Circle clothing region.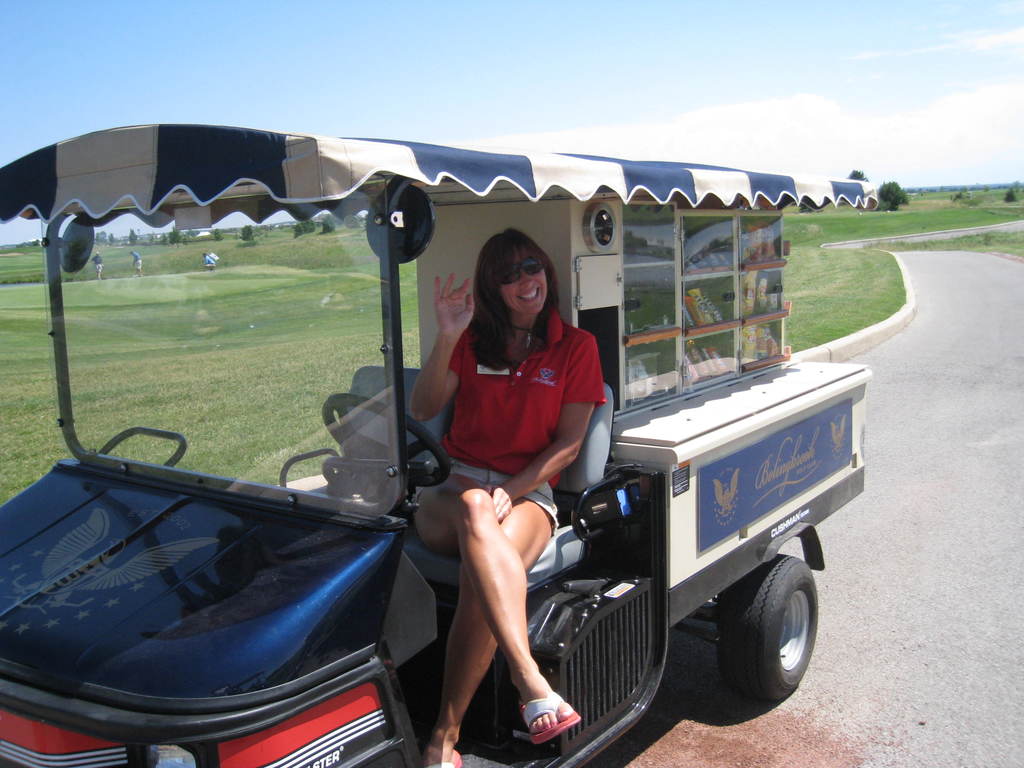
Region: <region>440, 296, 588, 525</region>.
